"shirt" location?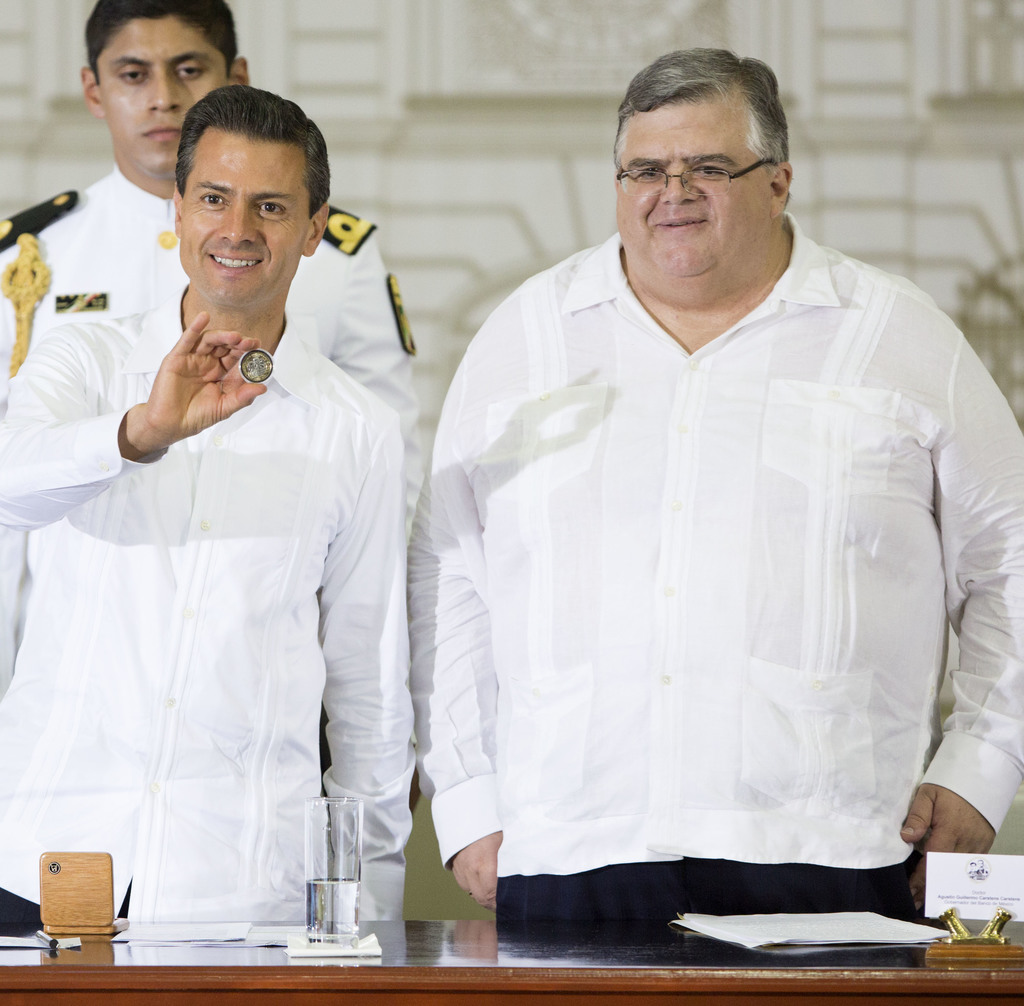
[x1=1, y1=279, x2=419, y2=922]
